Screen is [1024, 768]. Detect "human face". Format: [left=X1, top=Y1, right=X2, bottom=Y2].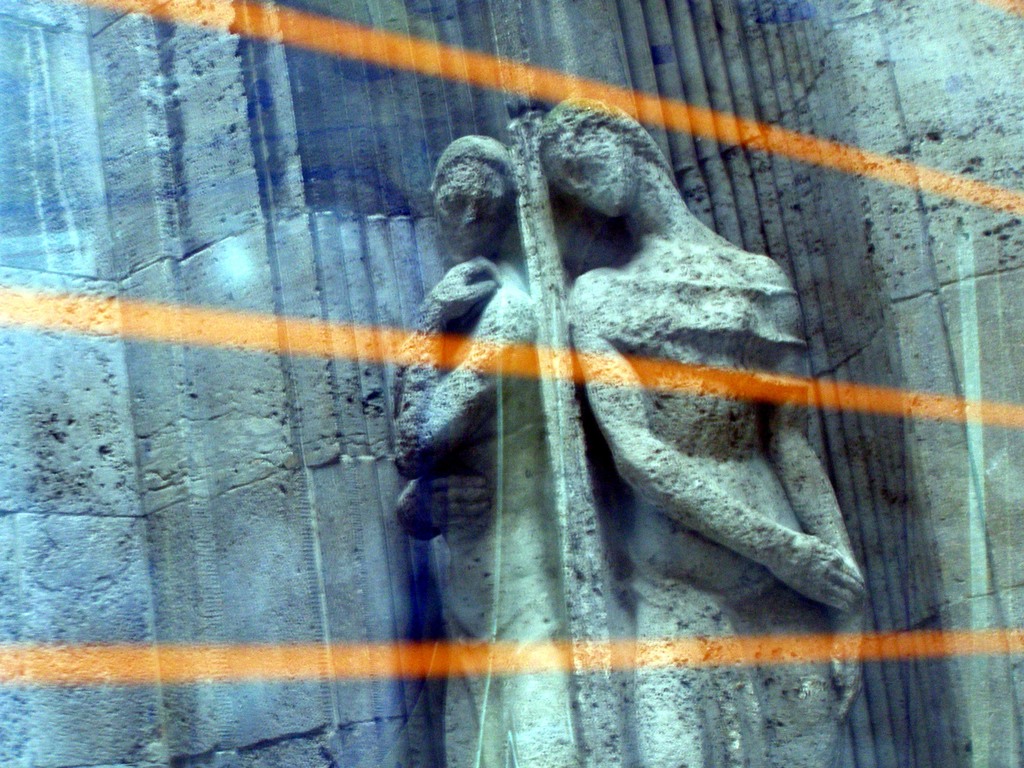
[left=538, top=129, right=640, bottom=210].
